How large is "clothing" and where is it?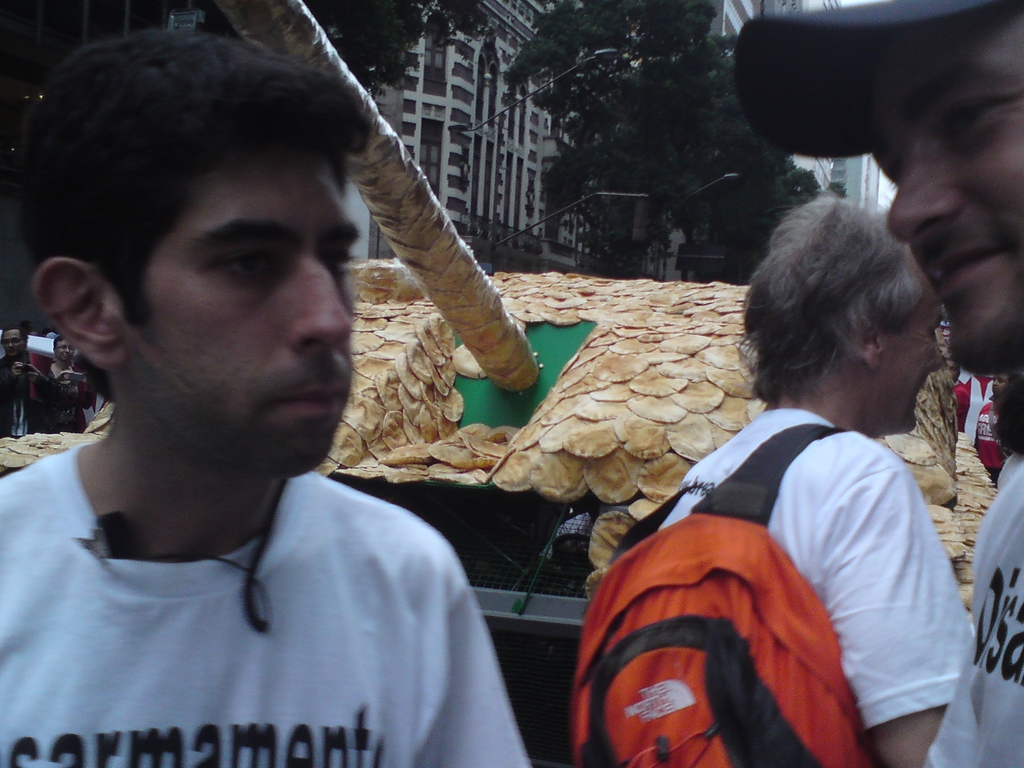
Bounding box: [left=47, top=364, right=93, bottom=428].
